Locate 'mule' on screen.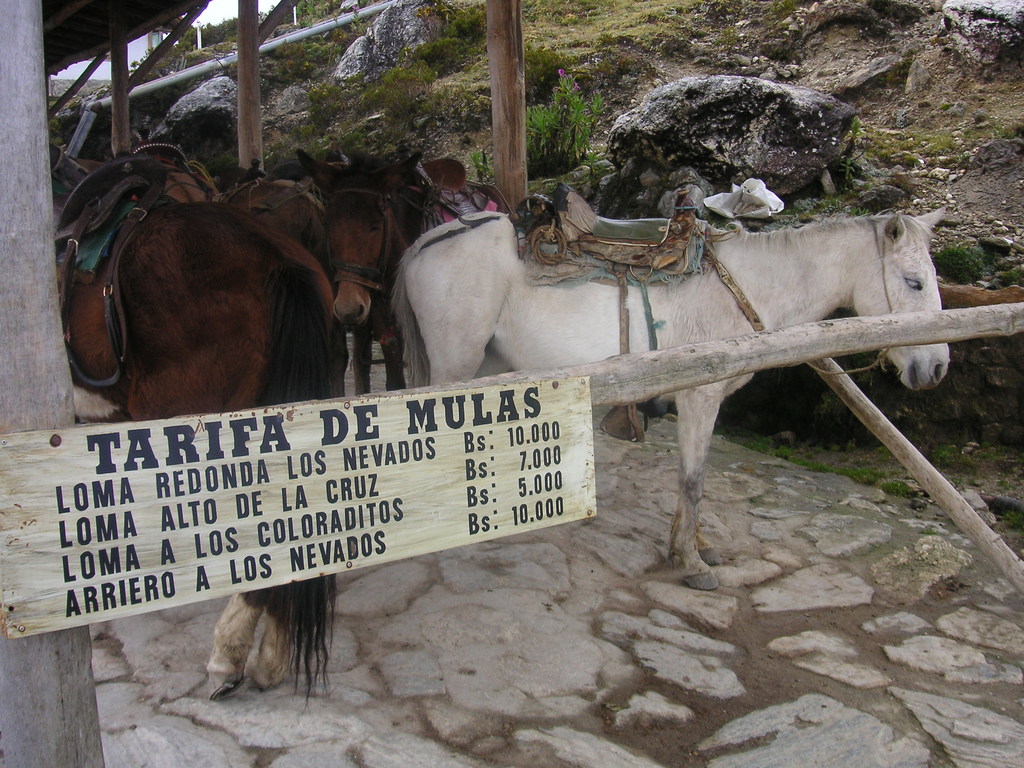
On screen at detection(51, 196, 358, 698).
